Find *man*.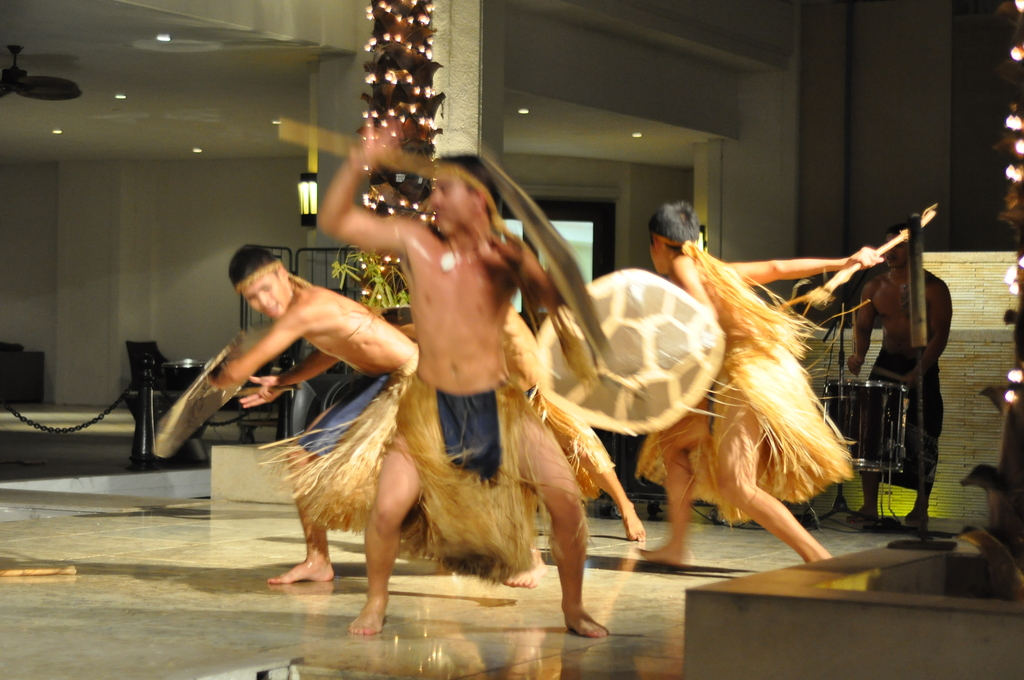
[left=228, top=156, right=680, bottom=613].
